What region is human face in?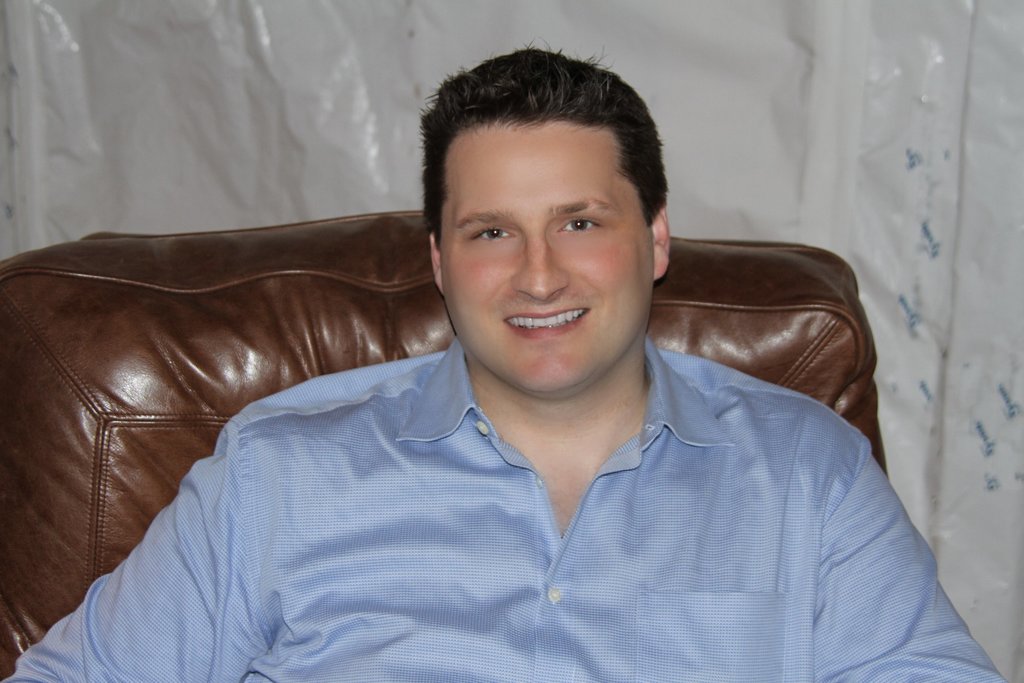
locate(440, 128, 653, 399).
